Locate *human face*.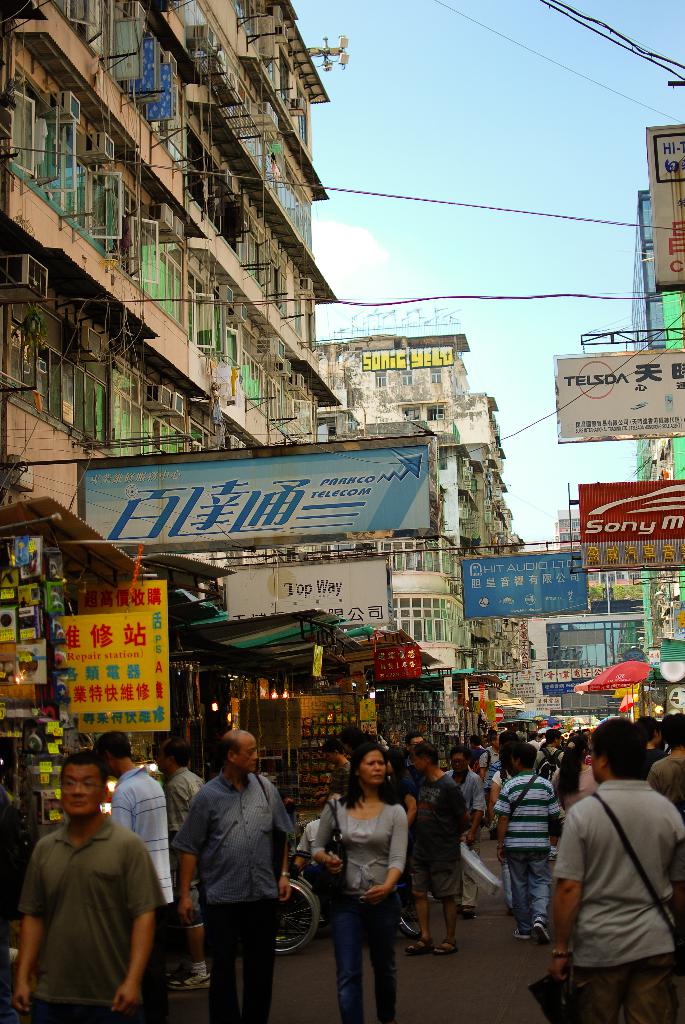
Bounding box: x1=416 y1=753 x2=427 y2=774.
